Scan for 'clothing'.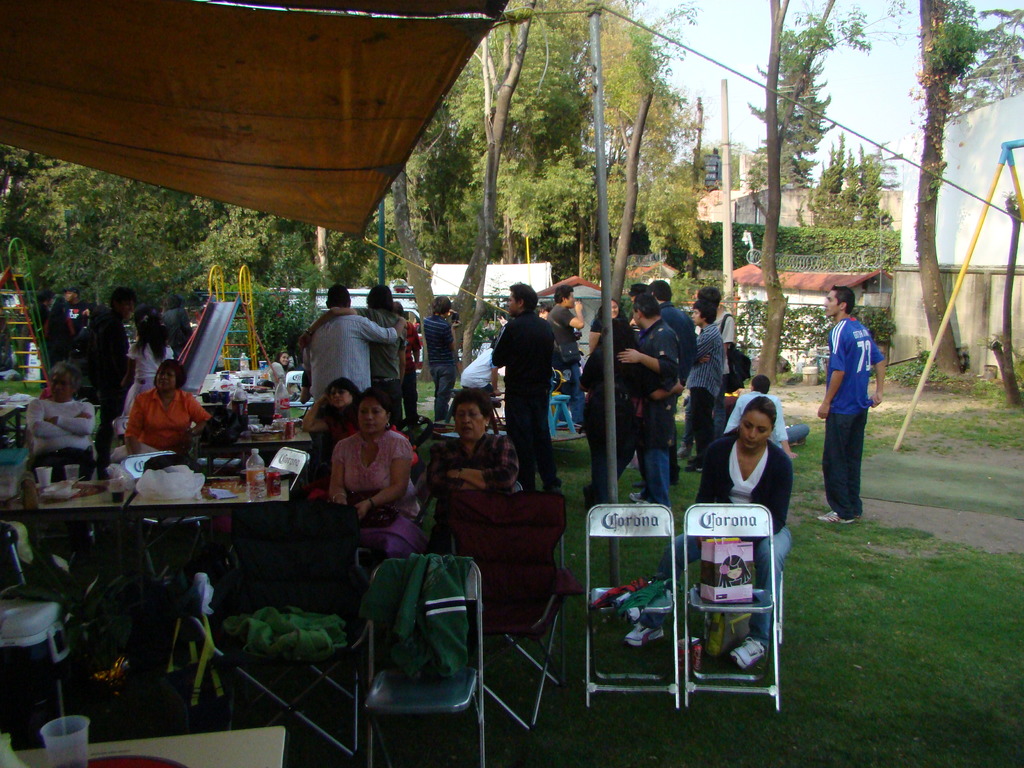
Scan result: x1=657, y1=298, x2=696, y2=387.
